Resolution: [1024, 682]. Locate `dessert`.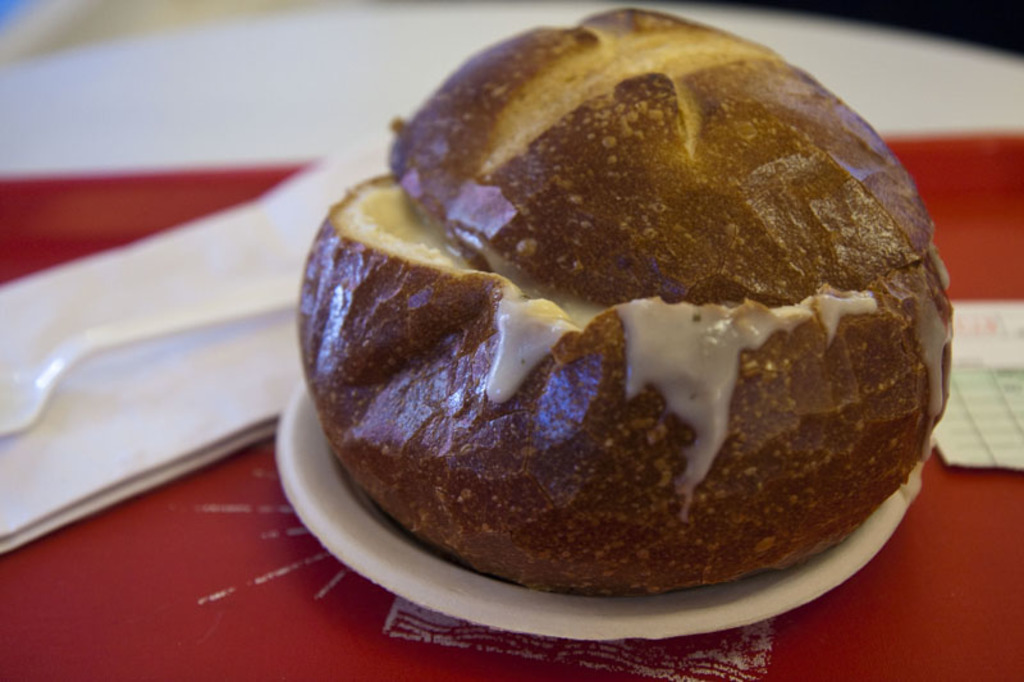
left=301, top=0, right=957, bottom=604.
